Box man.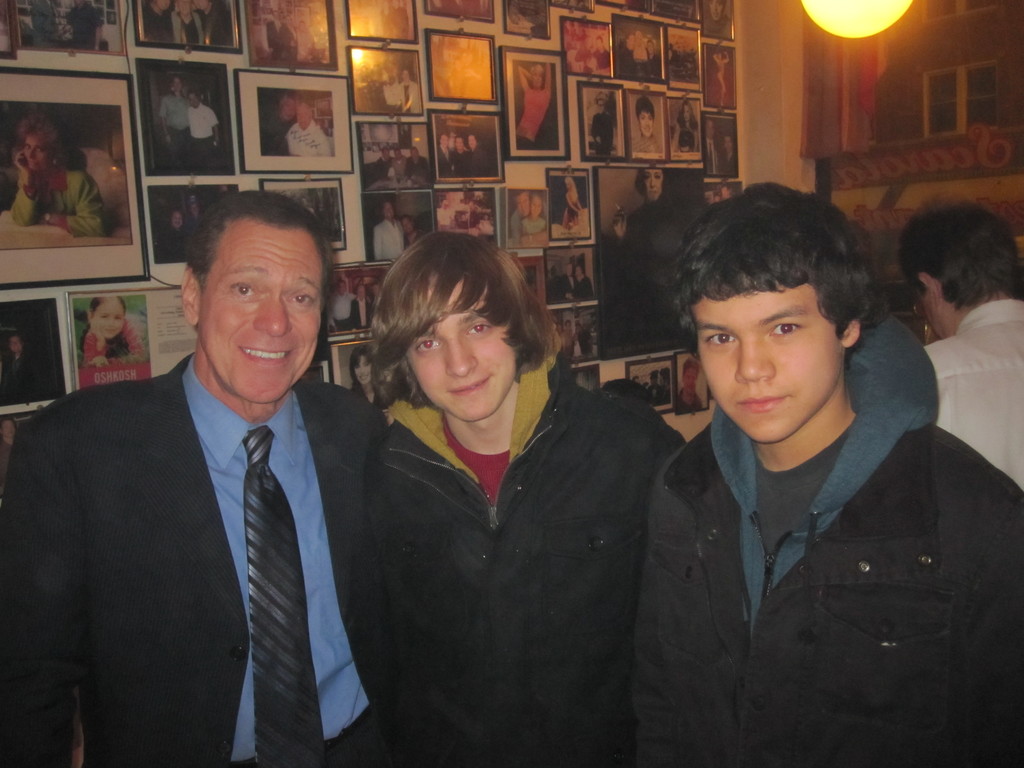
region(371, 196, 406, 265).
